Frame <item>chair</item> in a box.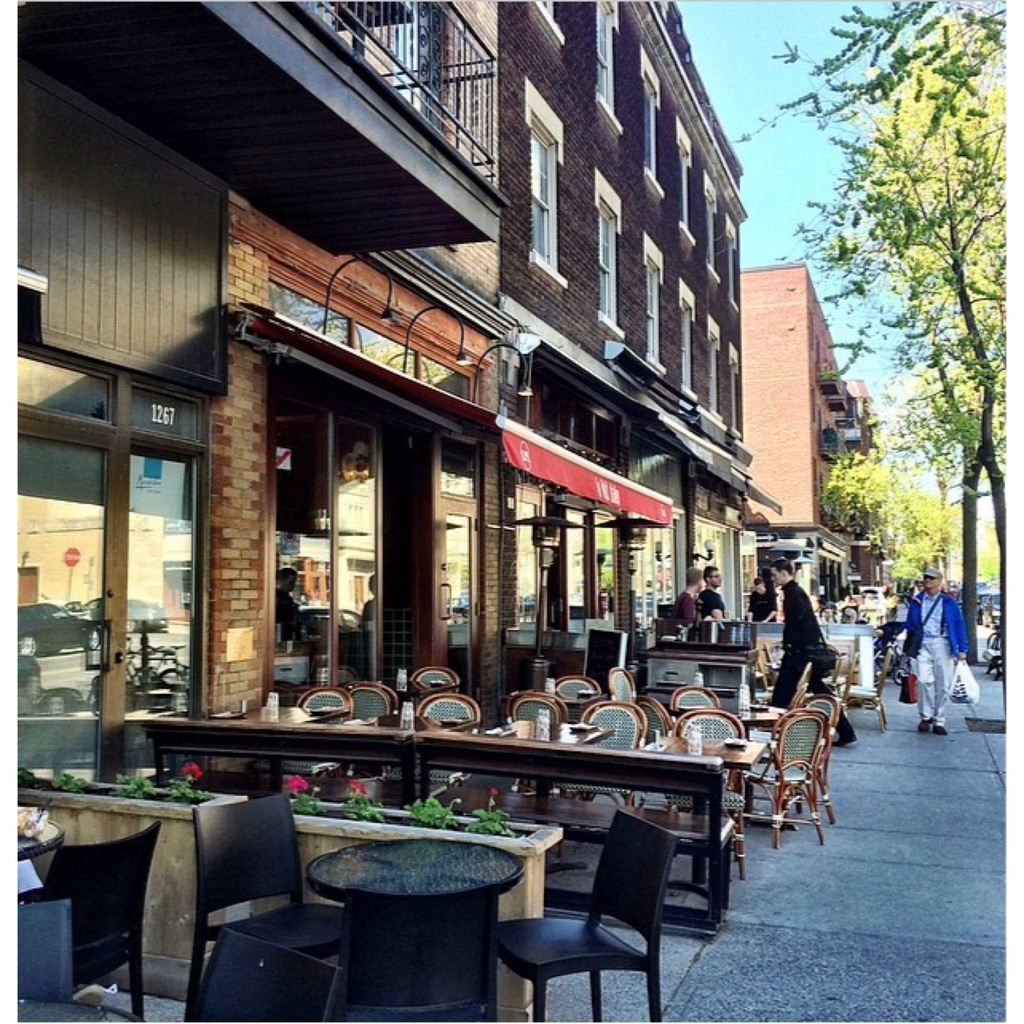
[579,698,645,750].
